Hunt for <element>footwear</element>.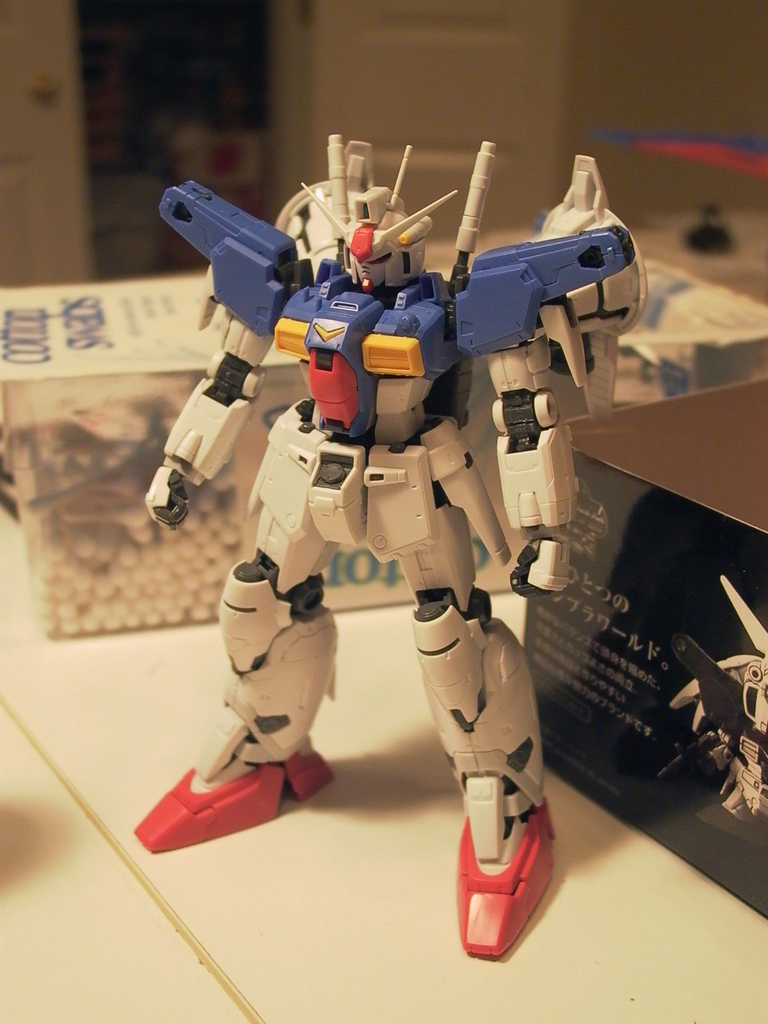
Hunted down at [133,764,336,856].
